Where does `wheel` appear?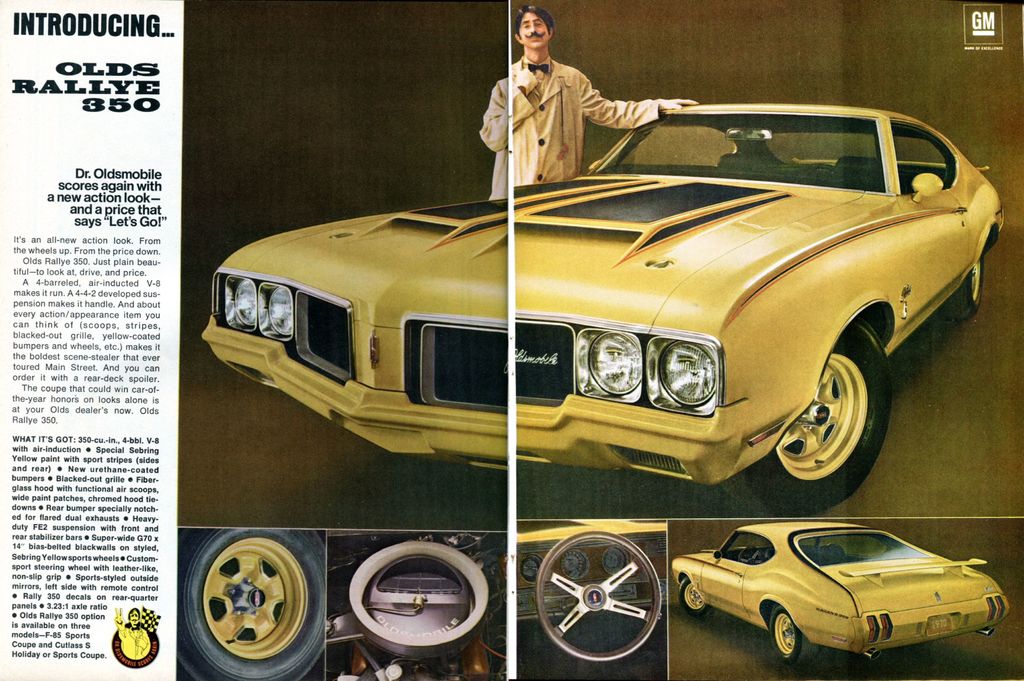
Appears at [742,316,894,514].
